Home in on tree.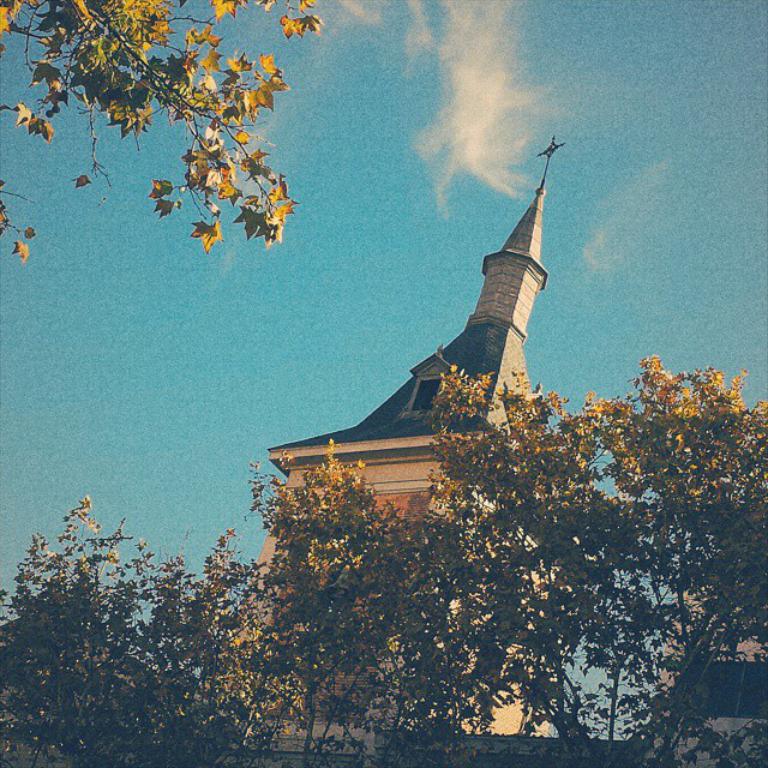
Homed in at region(0, 0, 277, 252).
